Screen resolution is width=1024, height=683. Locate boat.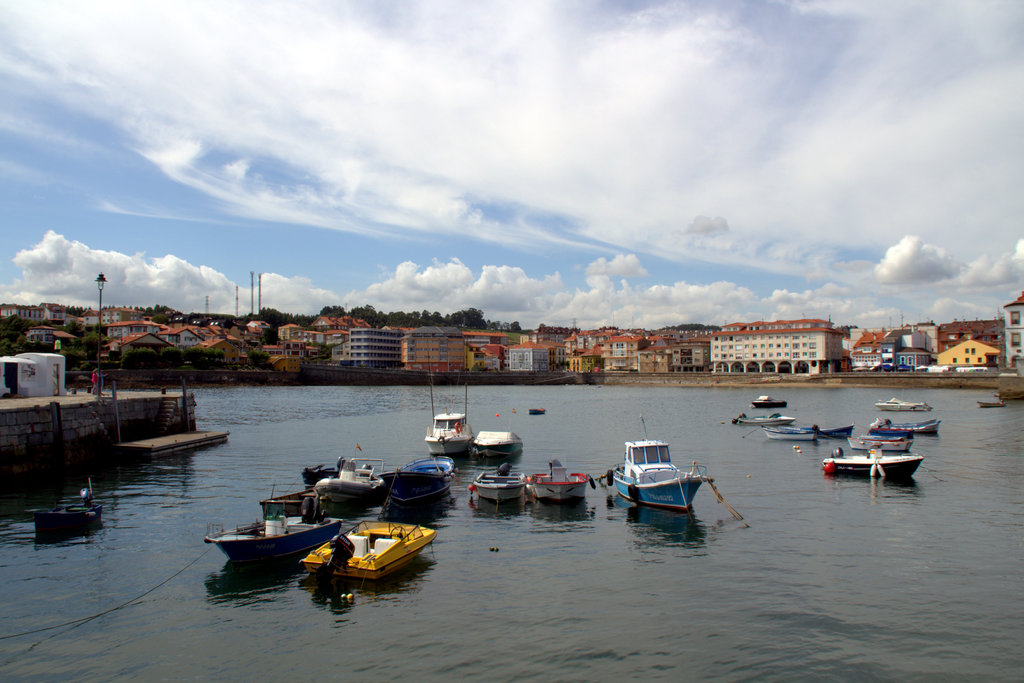
[469, 469, 530, 501].
